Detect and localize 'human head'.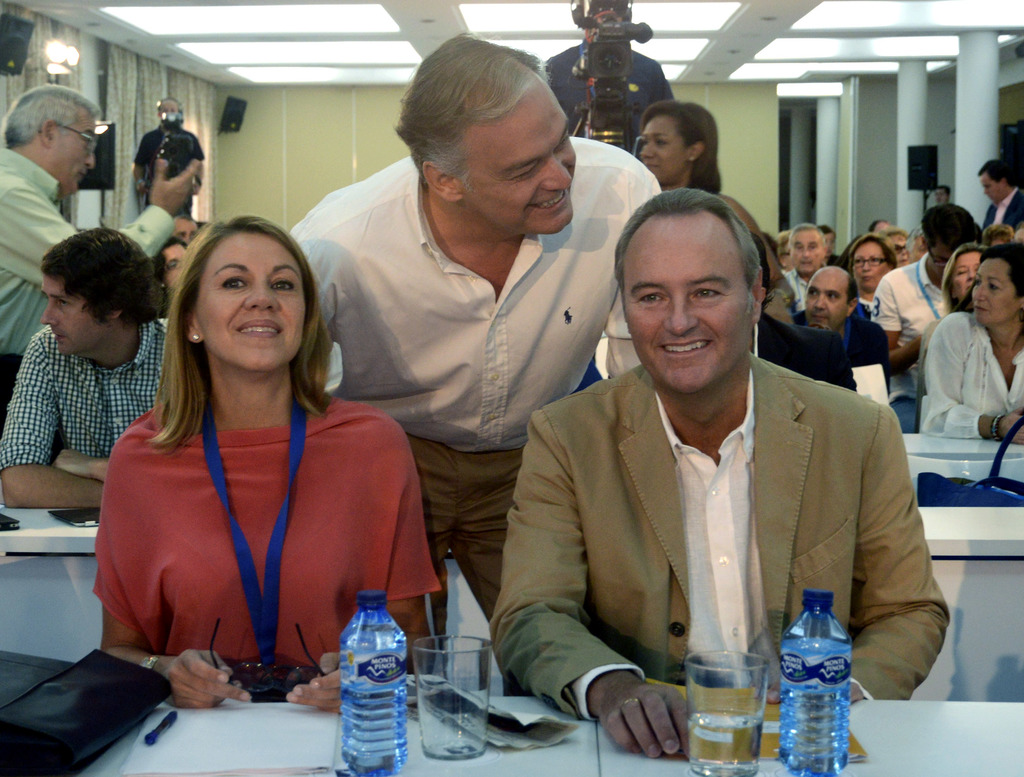
Localized at {"left": 933, "top": 186, "right": 956, "bottom": 204}.
